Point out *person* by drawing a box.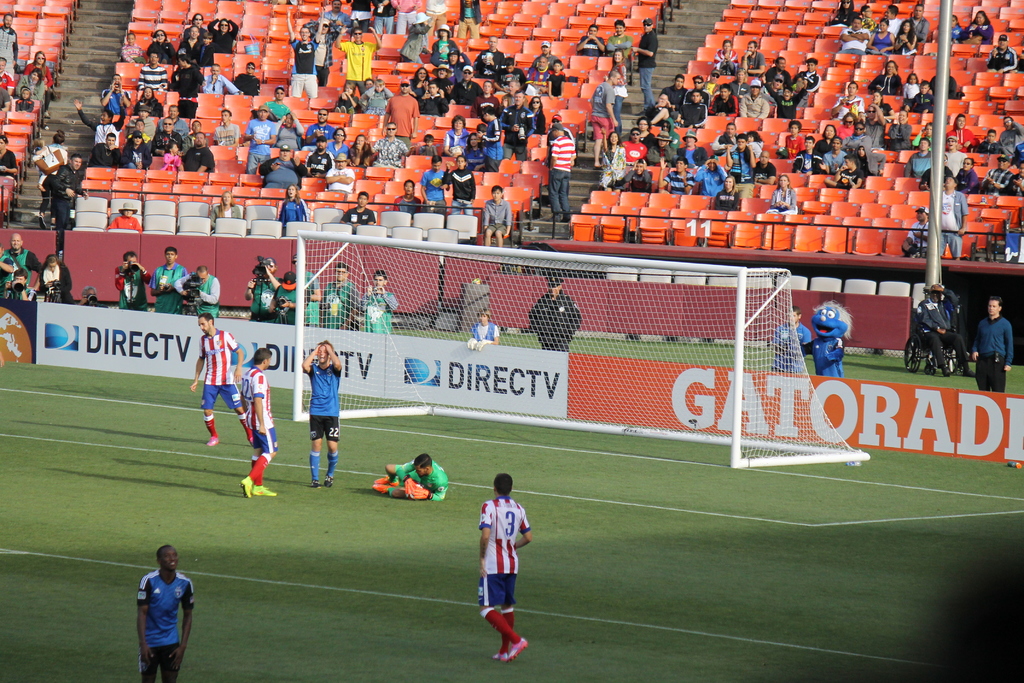
<bbox>961, 292, 1016, 393</bbox>.
